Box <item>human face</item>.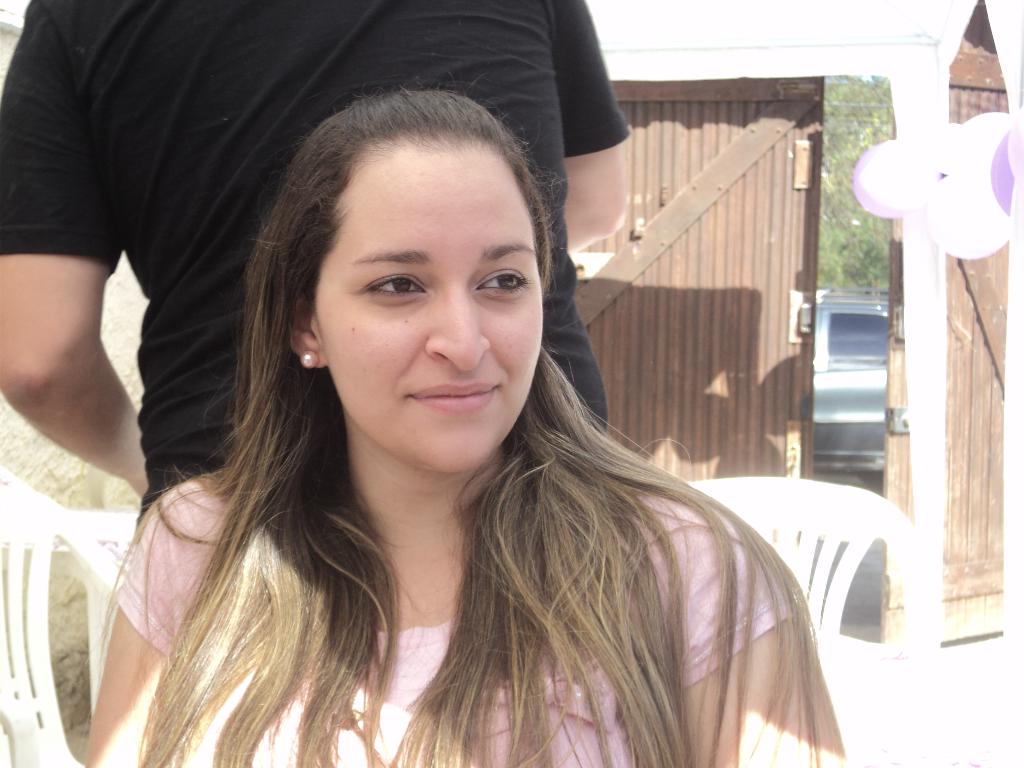
(x1=314, y1=137, x2=545, y2=472).
